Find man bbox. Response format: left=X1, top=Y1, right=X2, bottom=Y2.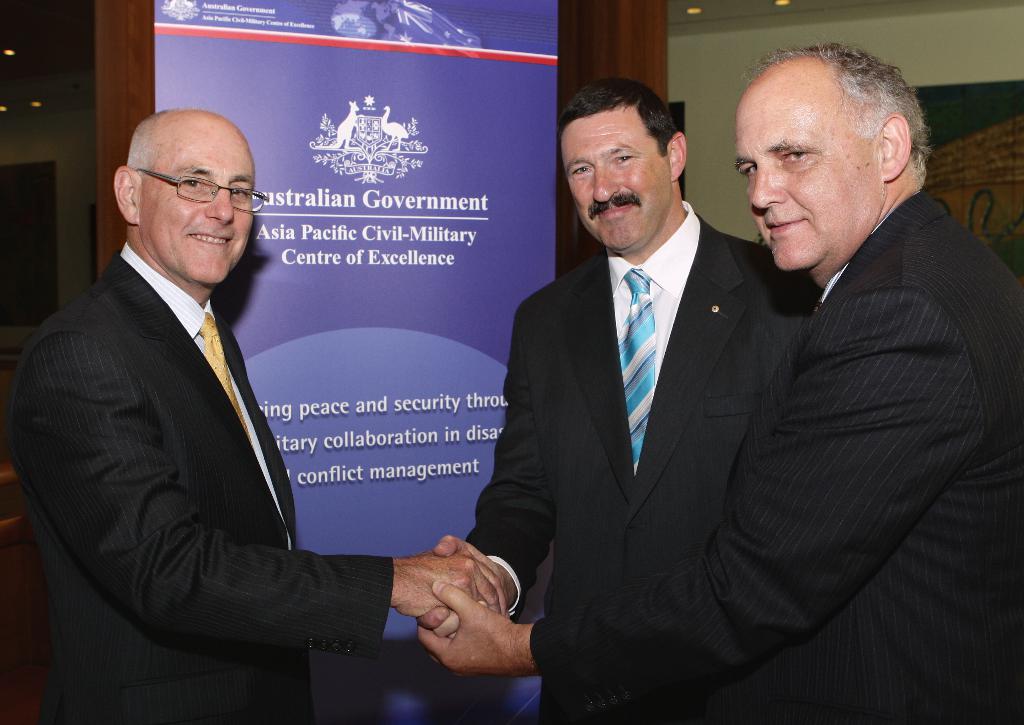
left=409, top=42, right=1020, bottom=724.
